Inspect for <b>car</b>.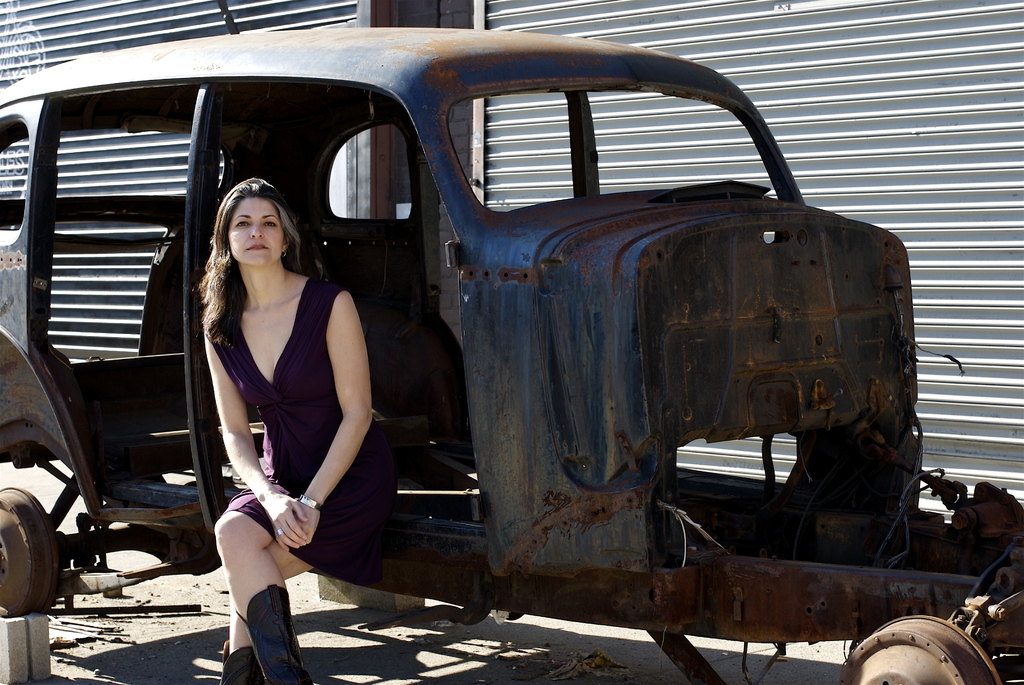
Inspection: 0, 31, 864, 679.
